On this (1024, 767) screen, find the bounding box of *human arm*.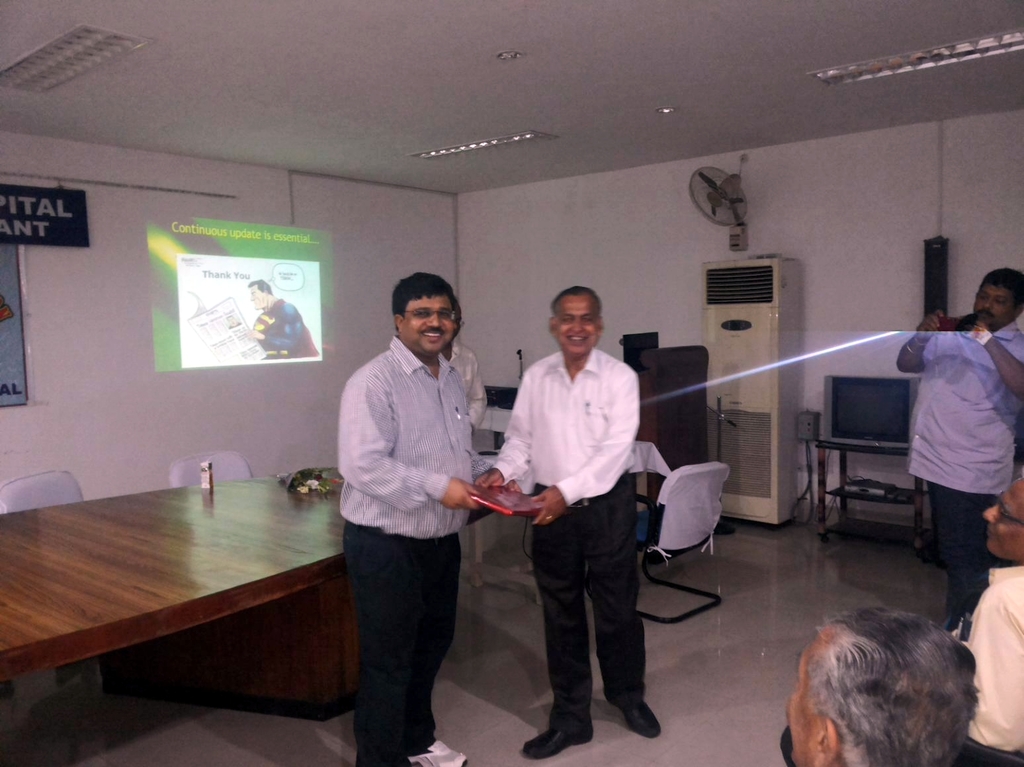
Bounding box: left=335, top=372, right=483, bottom=513.
